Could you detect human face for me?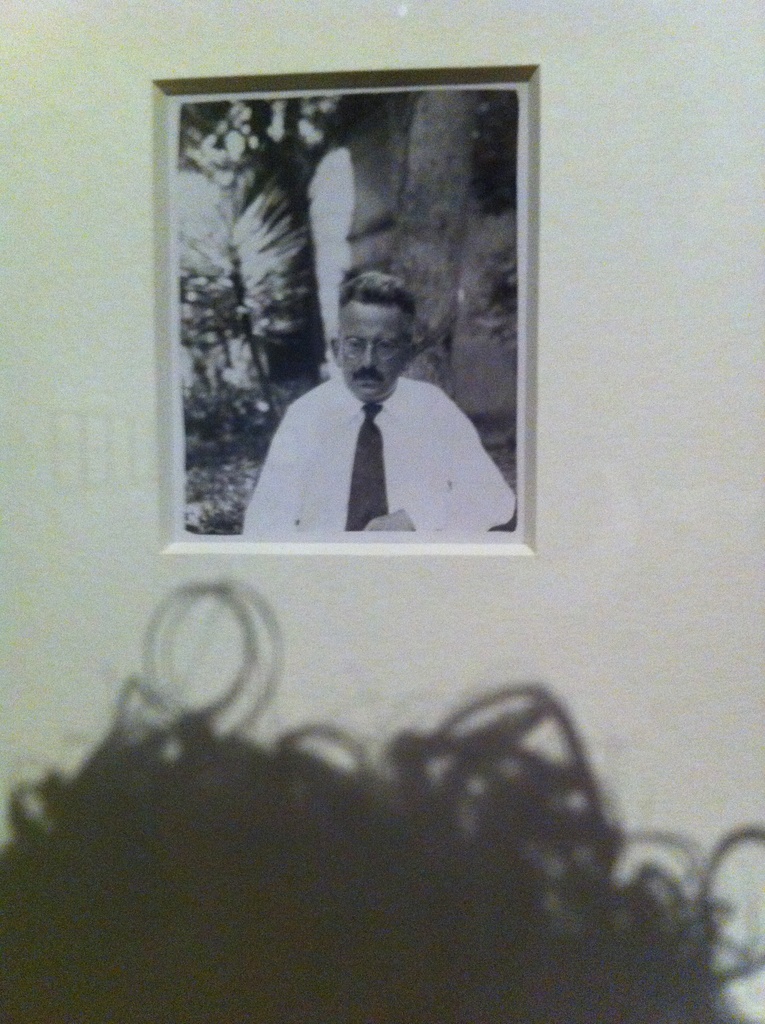
Detection result: select_region(339, 298, 402, 399).
